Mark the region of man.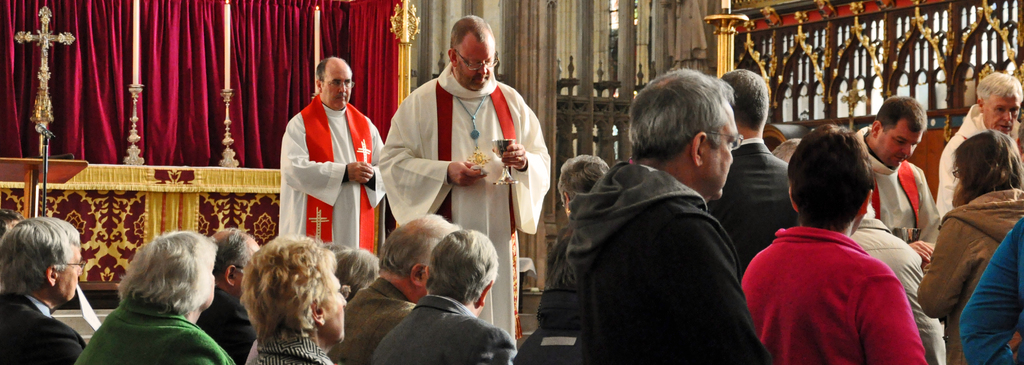
Region: locate(364, 223, 518, 364).
